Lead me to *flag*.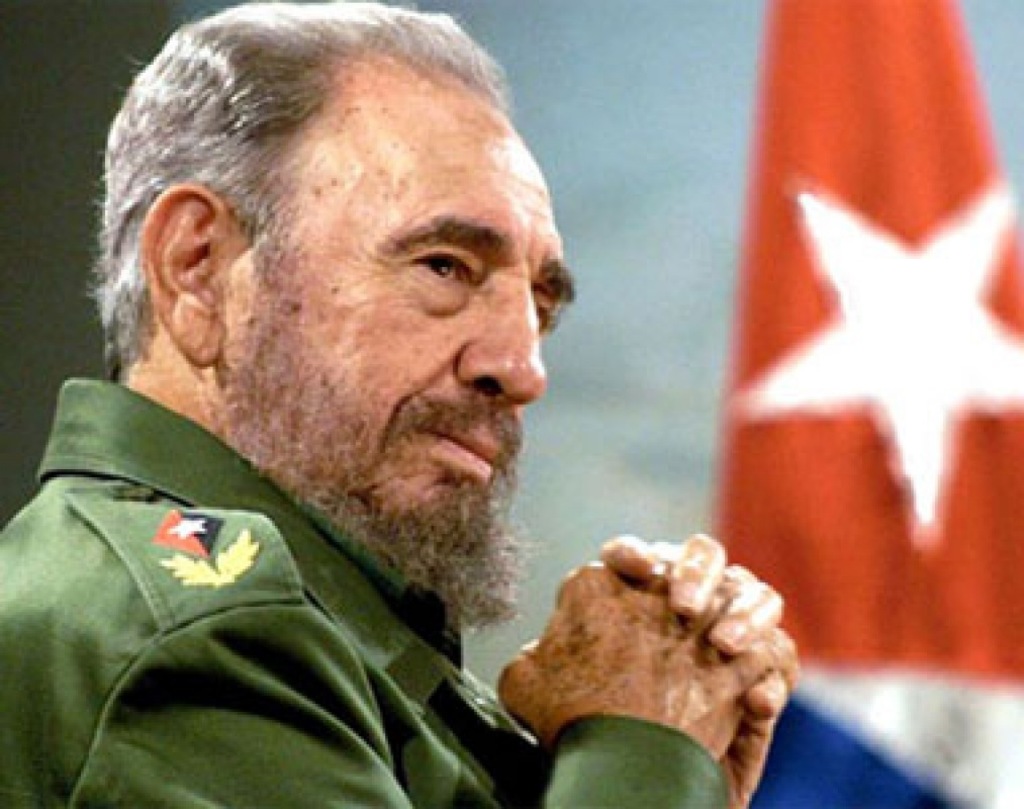
Lead to 717:34:993:665.
